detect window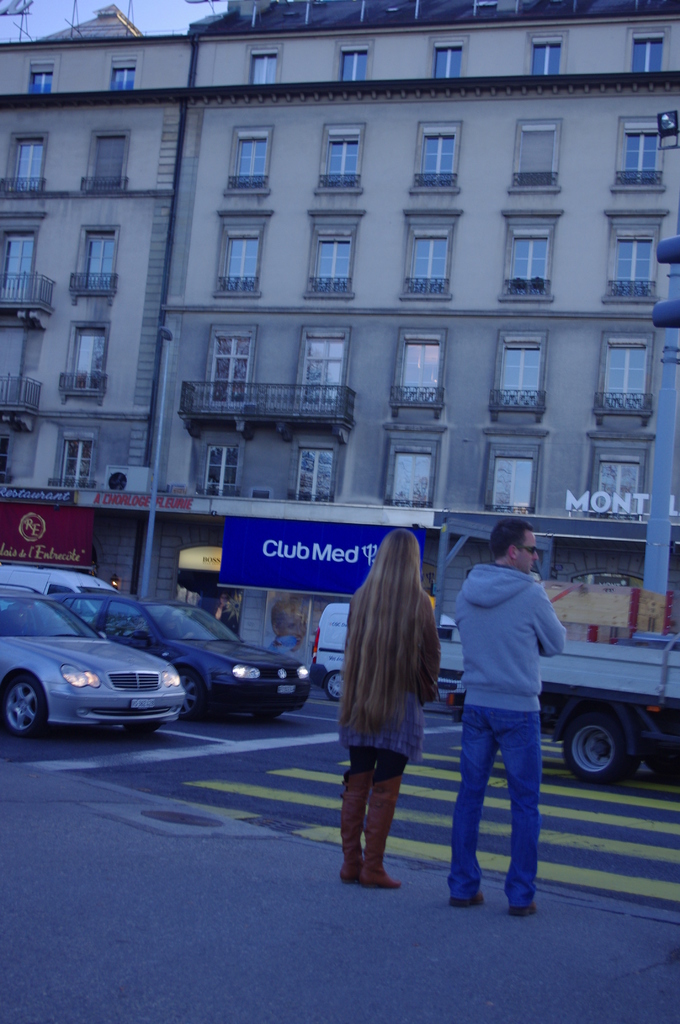
left=530, top=39, right=556, bottom=74
